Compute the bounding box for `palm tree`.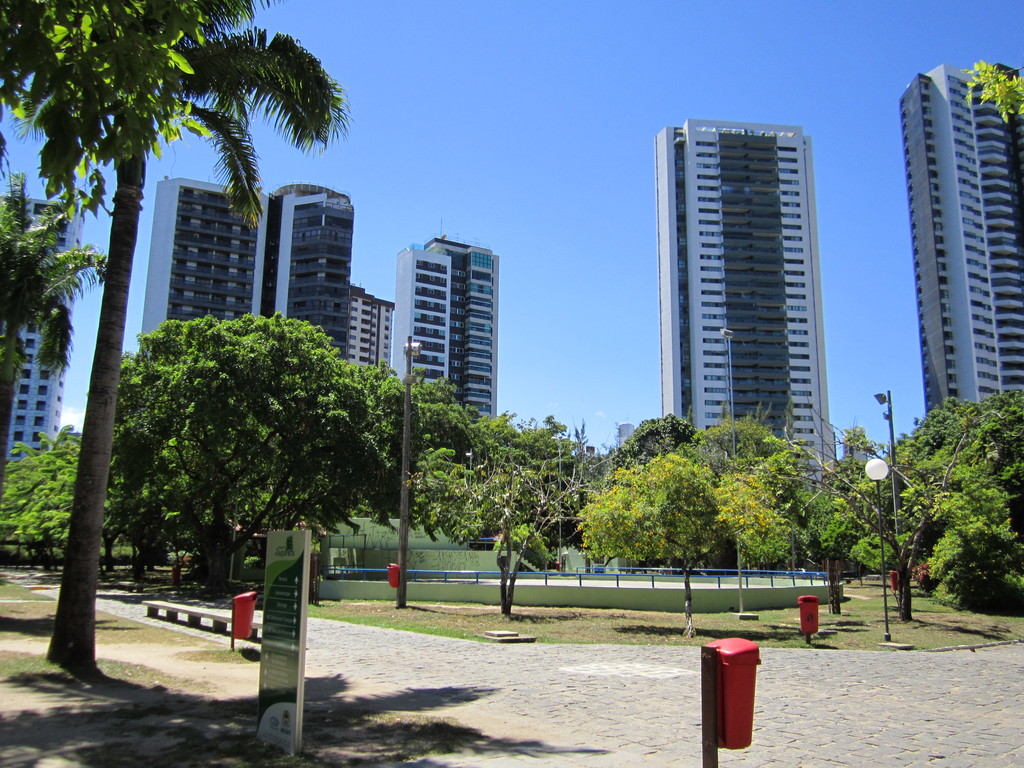
region(762, 437, 842, 576).
